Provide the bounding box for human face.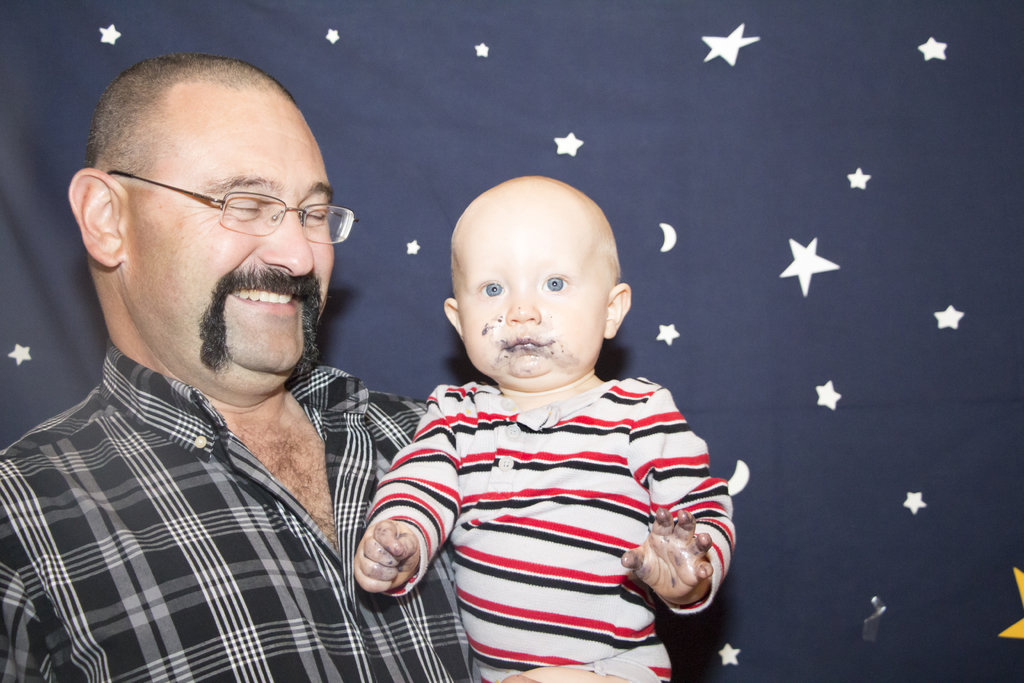
(left=452, top=194, right=607, bottom=378).
